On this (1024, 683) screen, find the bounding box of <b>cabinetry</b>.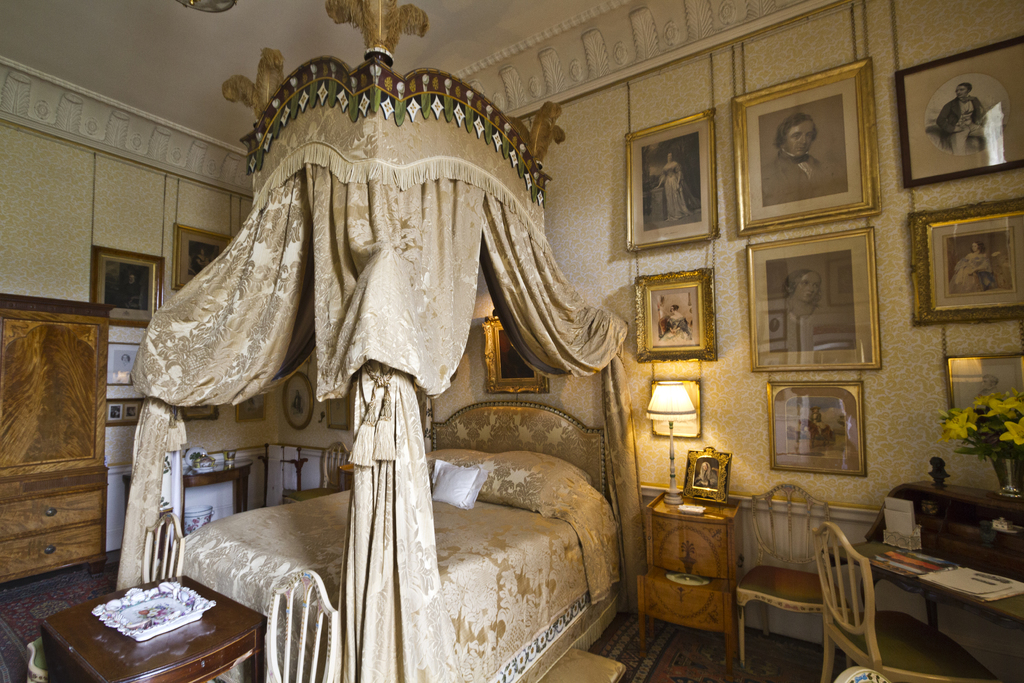
Bounding box: 637,477,758,628.
